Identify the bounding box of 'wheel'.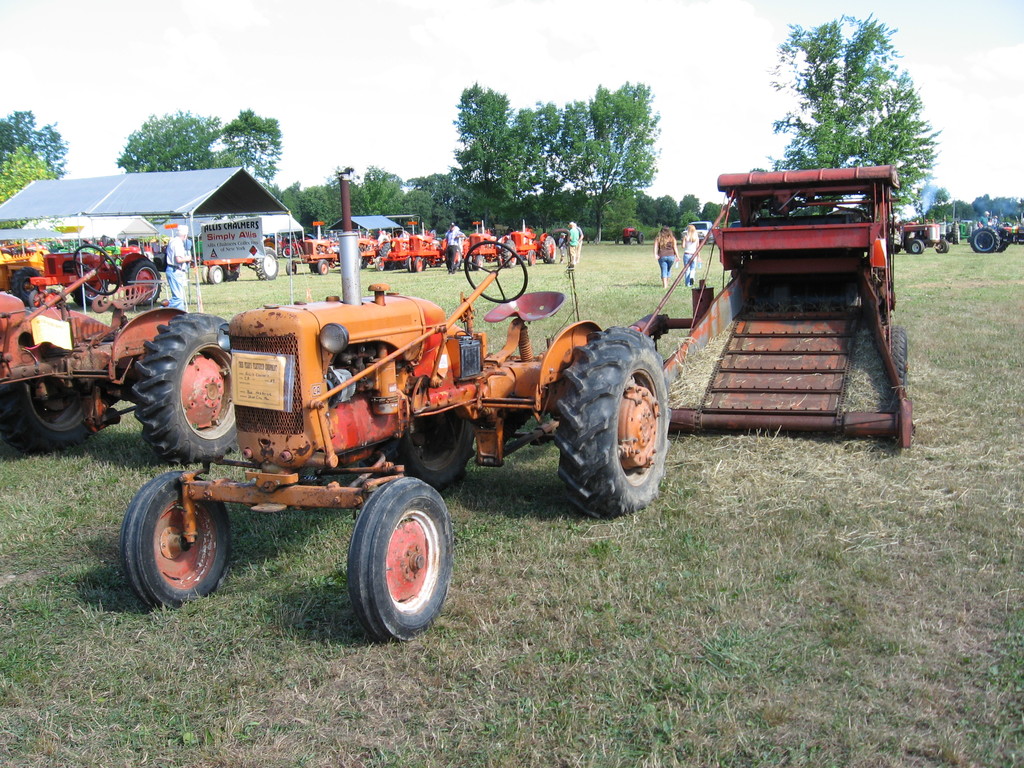
x1=952 y1=224 x2=960 y2=244.
